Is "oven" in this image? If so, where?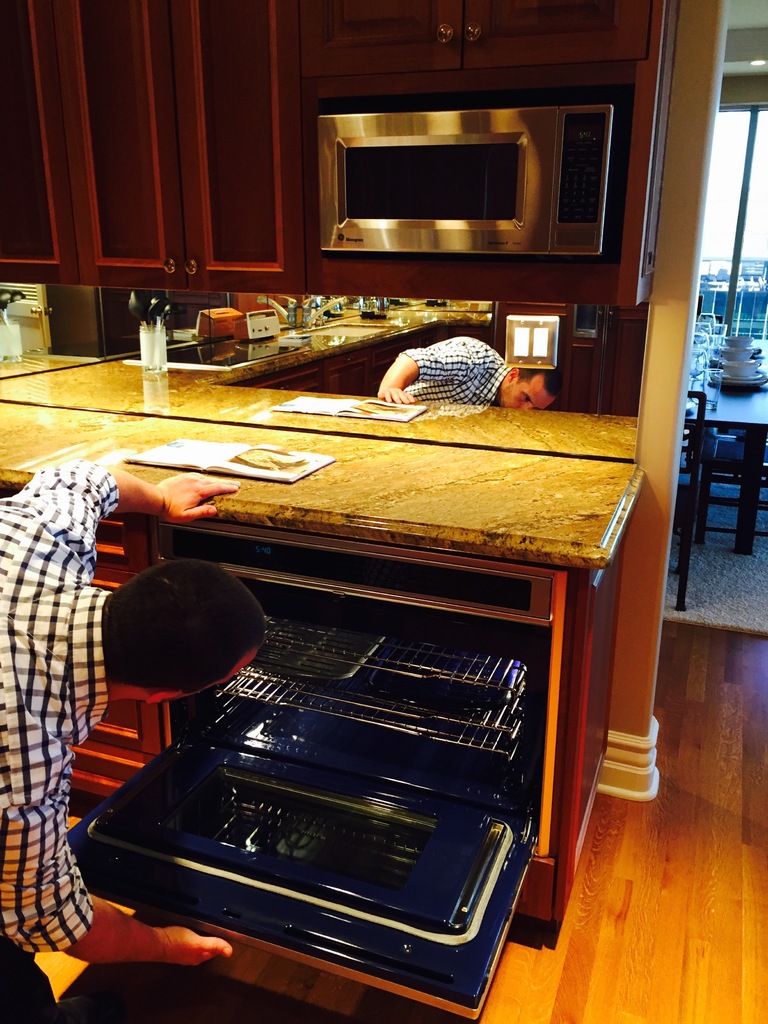
Yes, at 67:515:563:1023.
